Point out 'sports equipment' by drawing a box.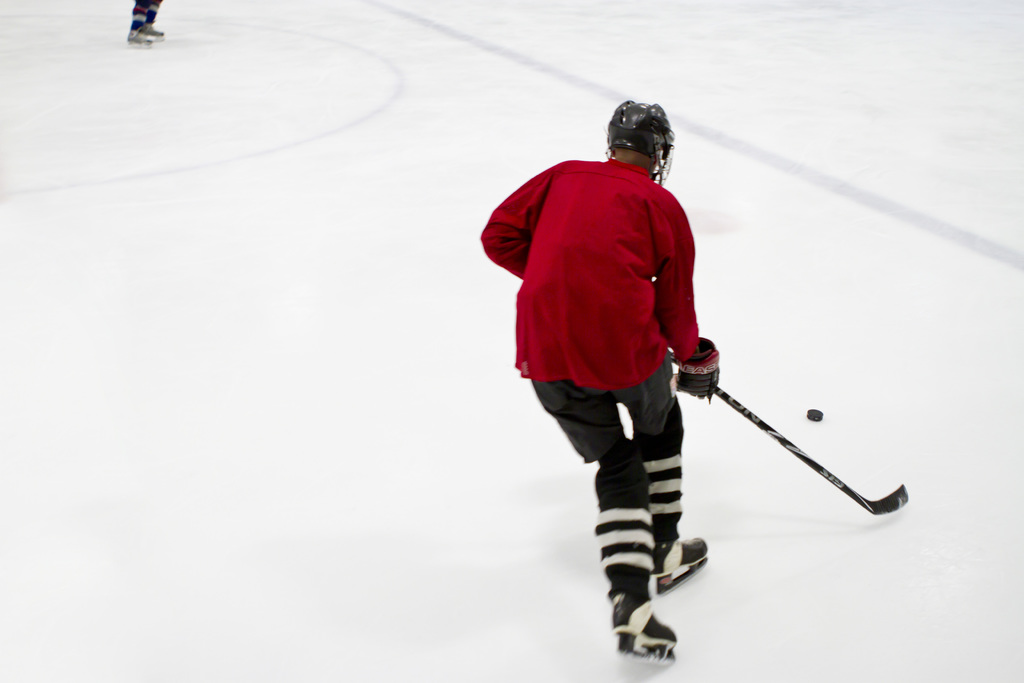
rect(656, 539, 714, 598).
